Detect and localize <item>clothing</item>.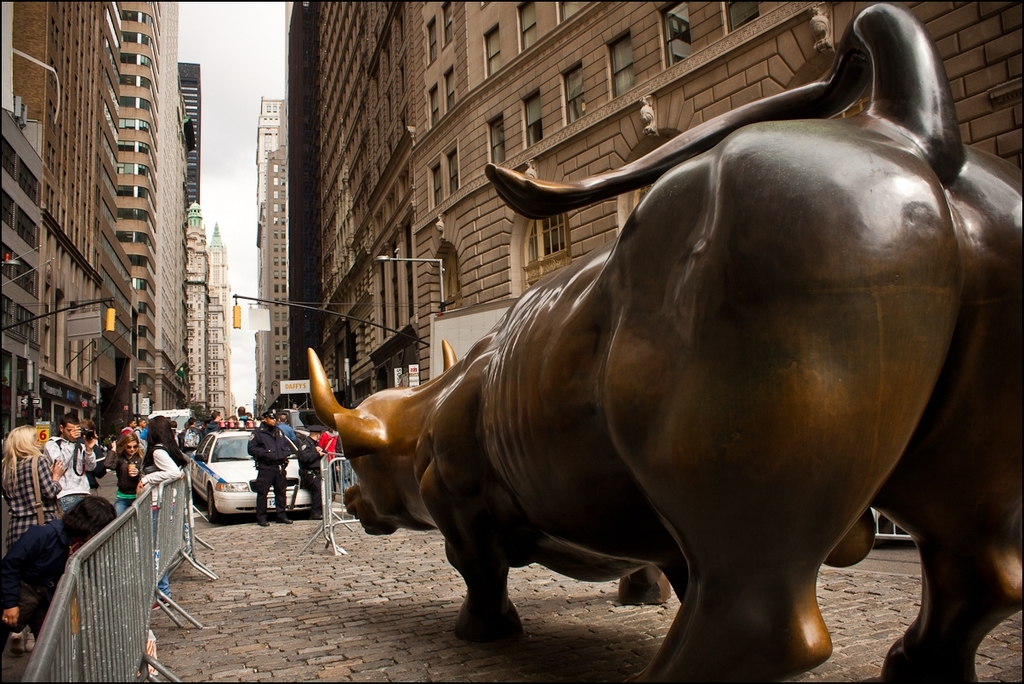
Localized at l=0, t=519, r=73, b=662.
